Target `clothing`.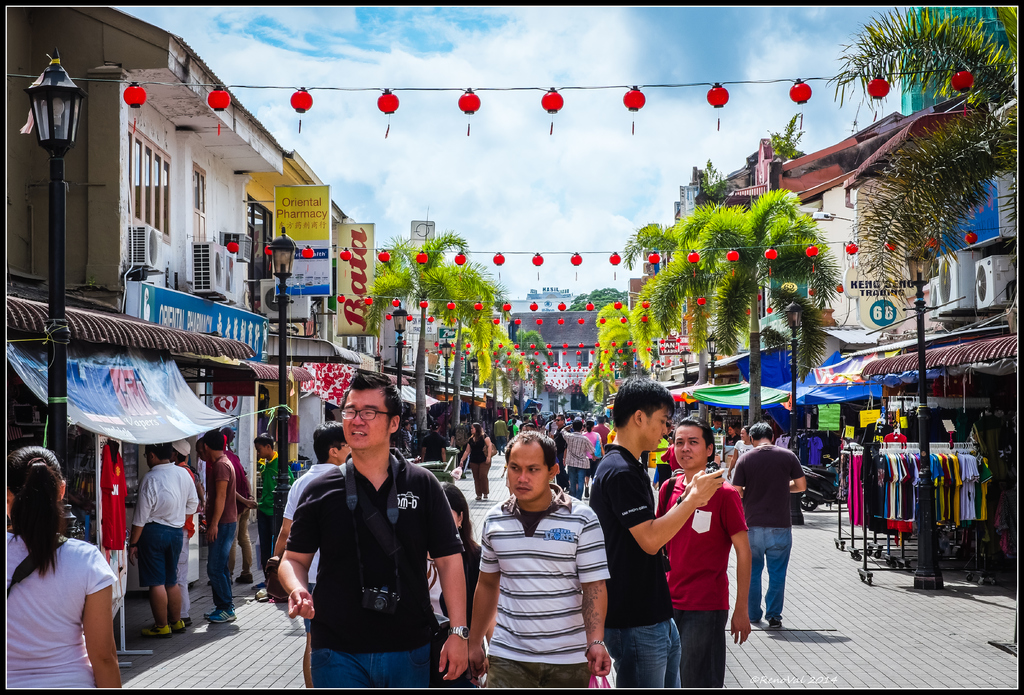
Target region: detection(559, 424, 593, 512).
